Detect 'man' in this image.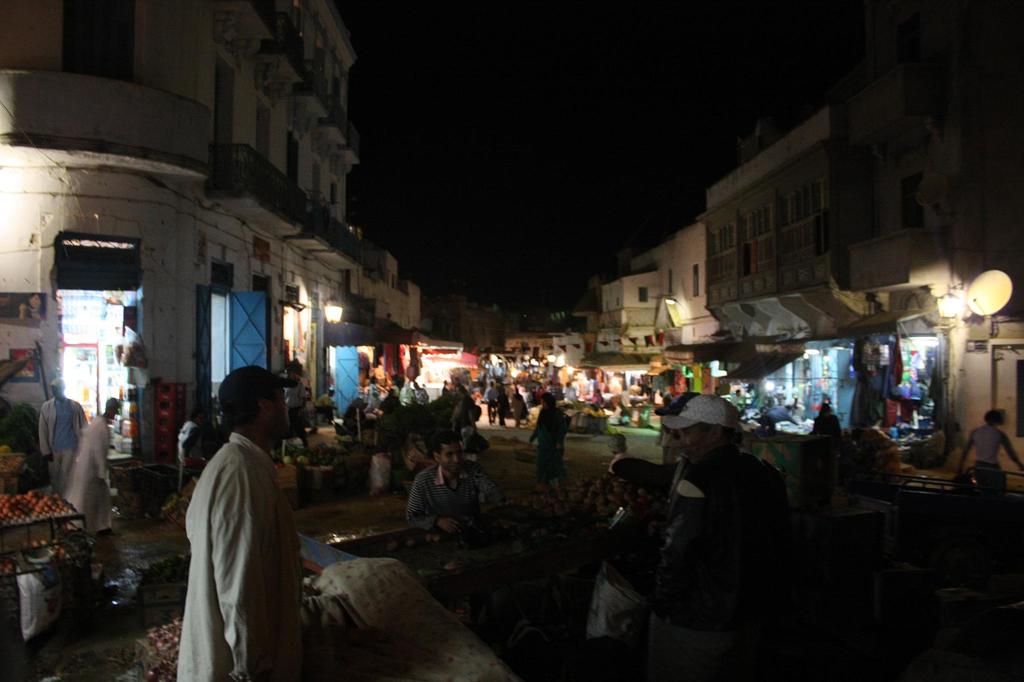
Detection: (x1=653, y1=397, x2=787, y2=681).
